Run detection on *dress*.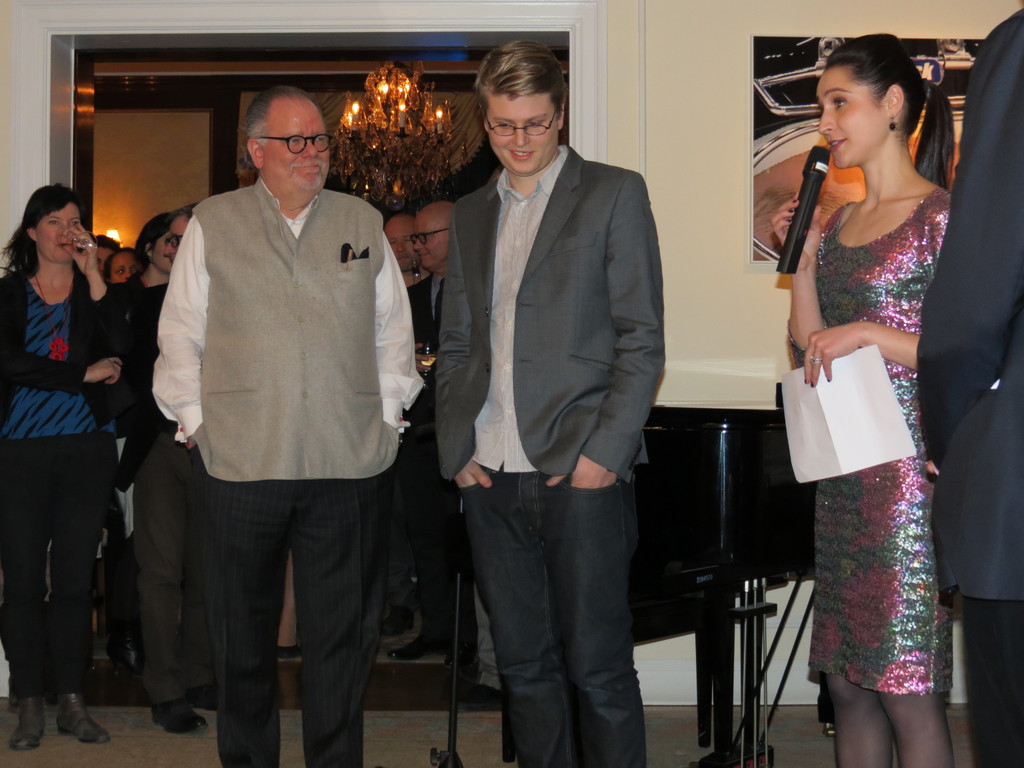
Result: <bbox>790, 187, 970, 686</bbox>.
